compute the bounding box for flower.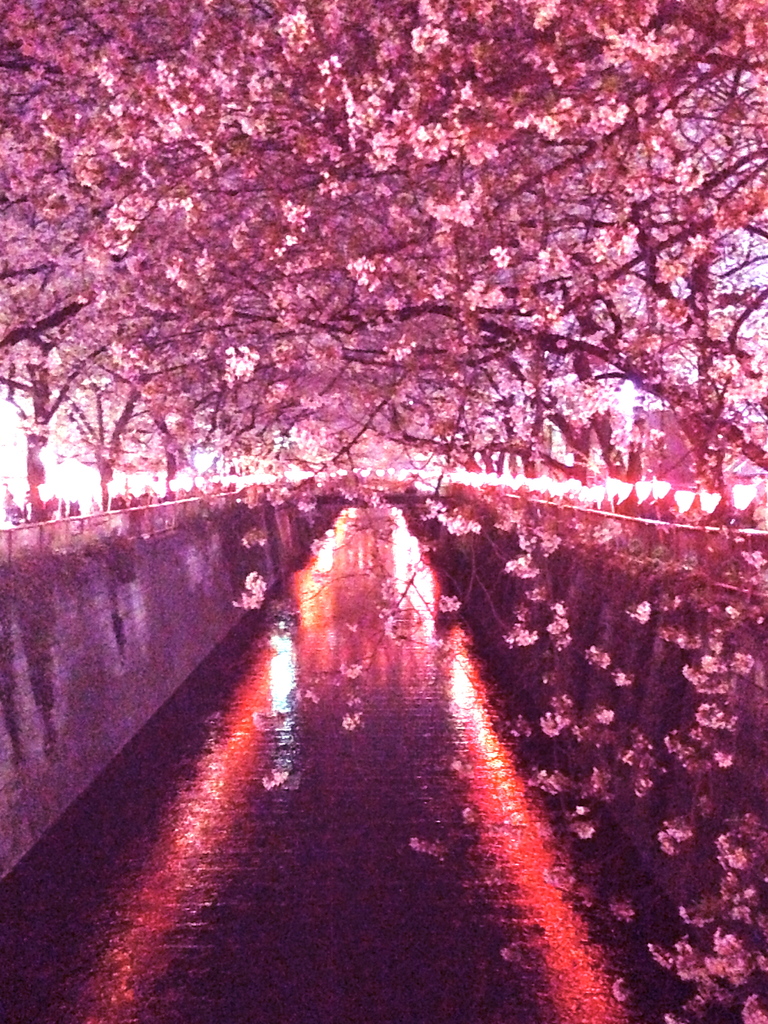
443/90/466/111.
